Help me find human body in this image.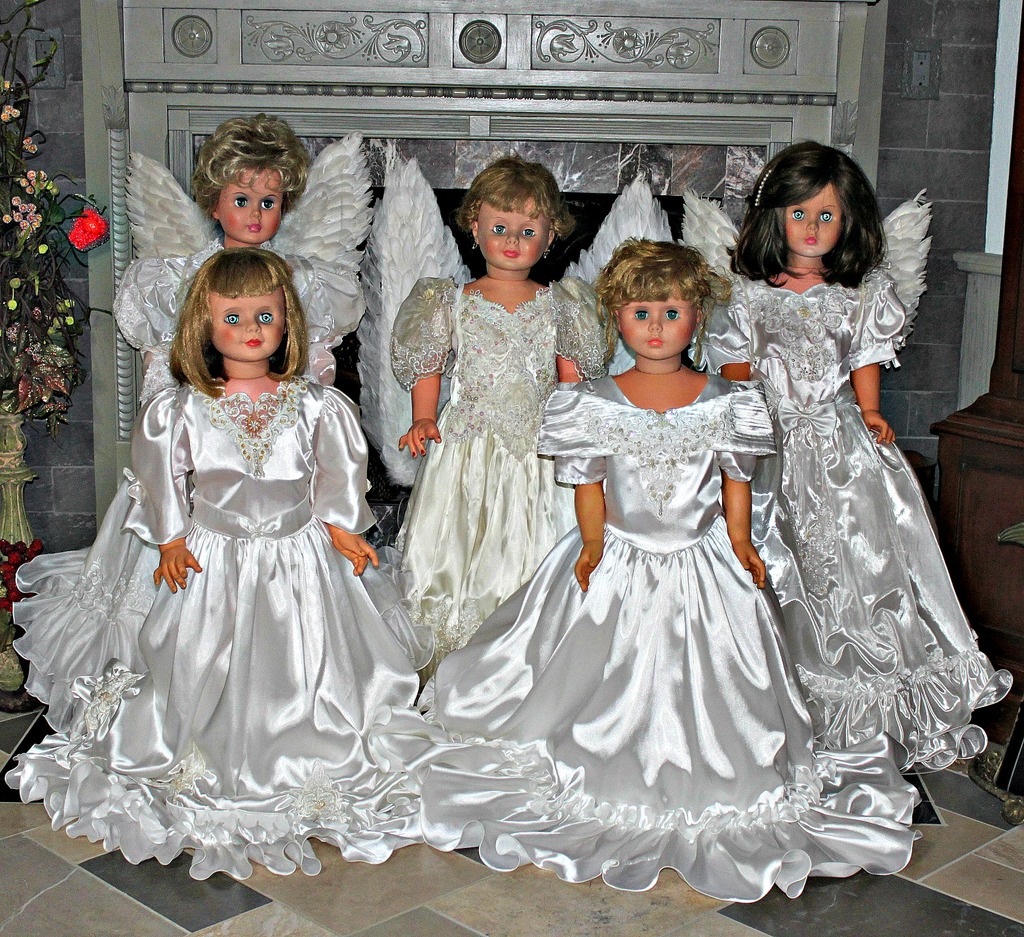
Found it: box=[694, 262, 937, 770].
